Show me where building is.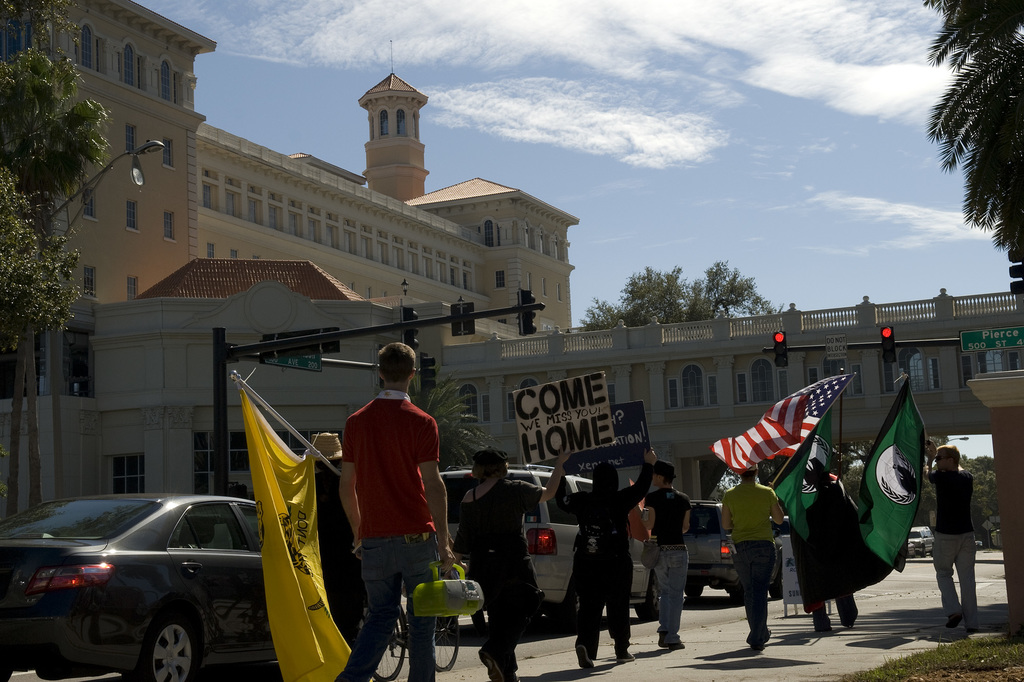
building is at [x1=0, y1=260, x2=1023, y2=499].
